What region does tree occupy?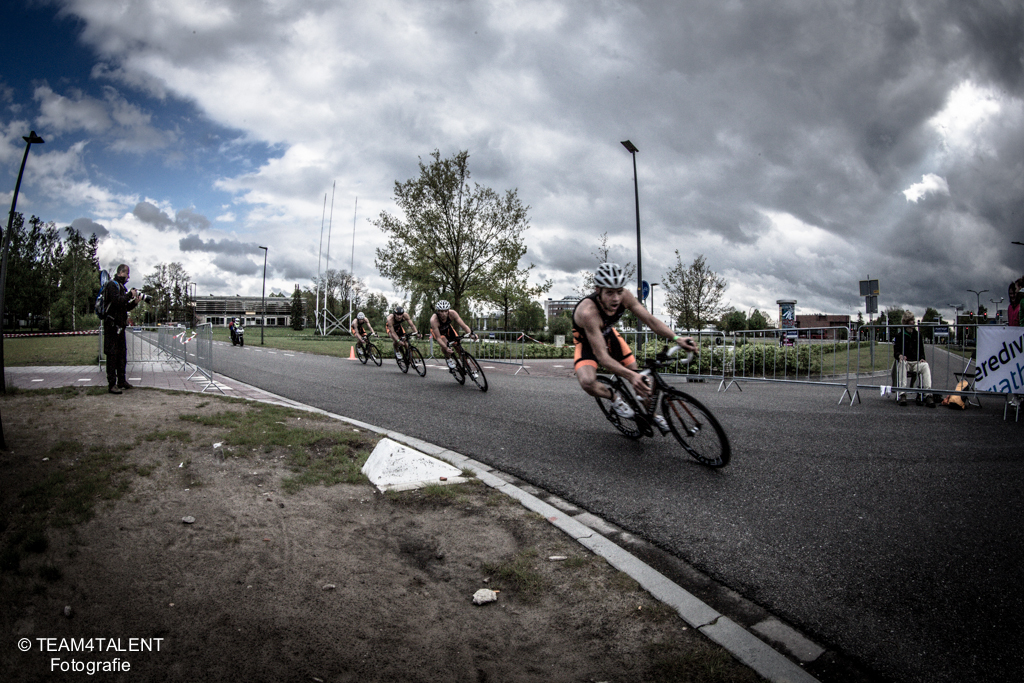
locate(307, 261, 343, 334).
